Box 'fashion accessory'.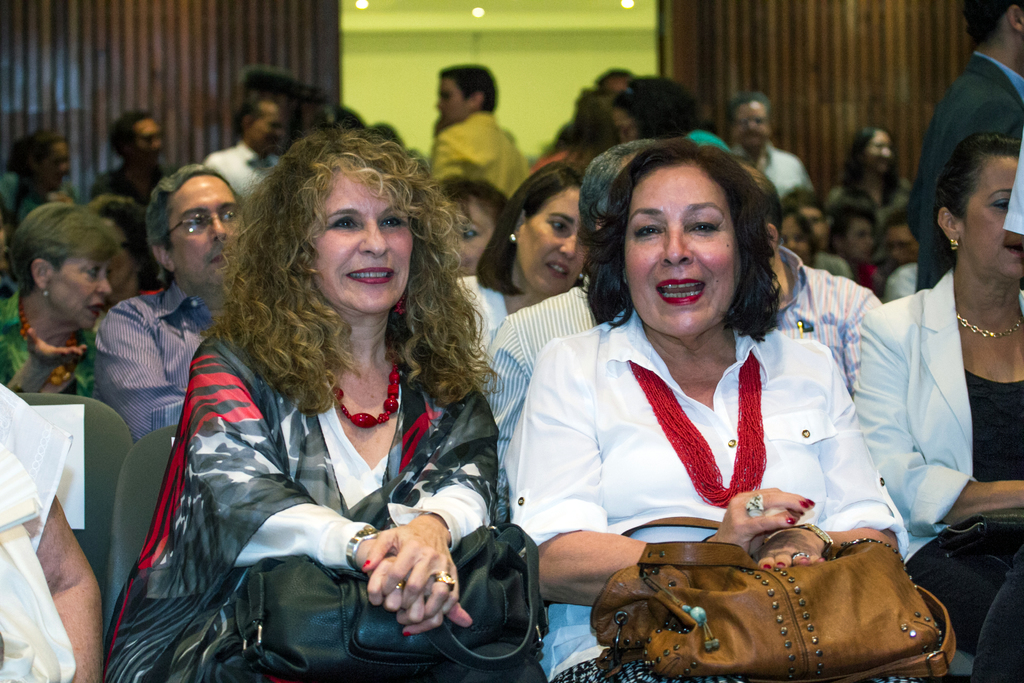
<box>239,516,554,682</box>.
